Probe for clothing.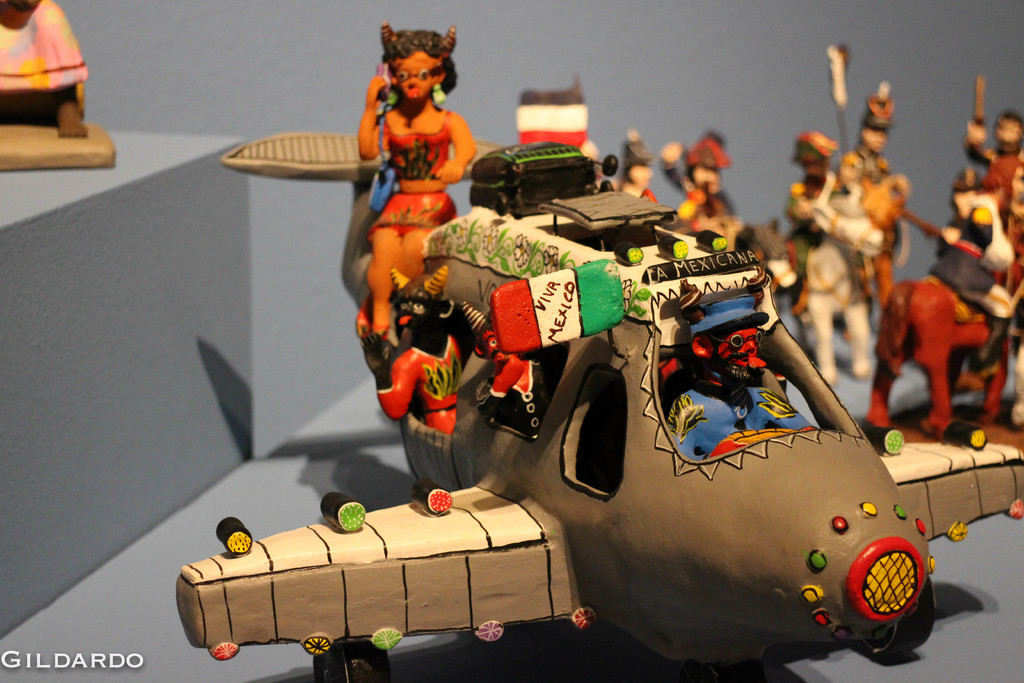
Probe result: crop(370, 111, 460, 231).
